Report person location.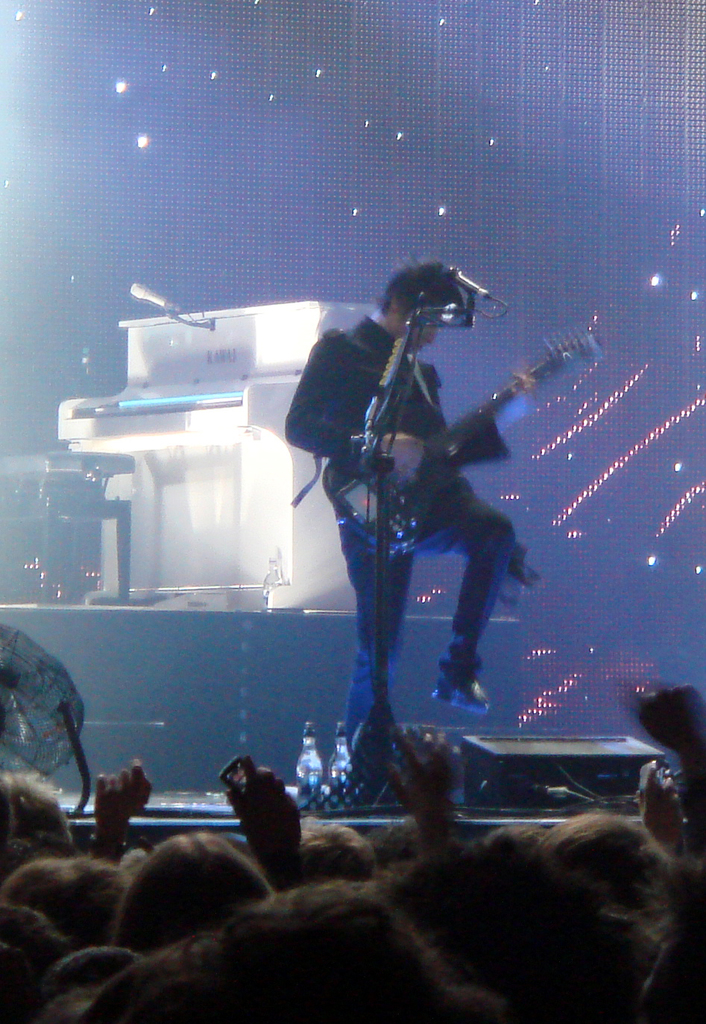
Report: [left=300, top=293, right=560, bottom=788].
